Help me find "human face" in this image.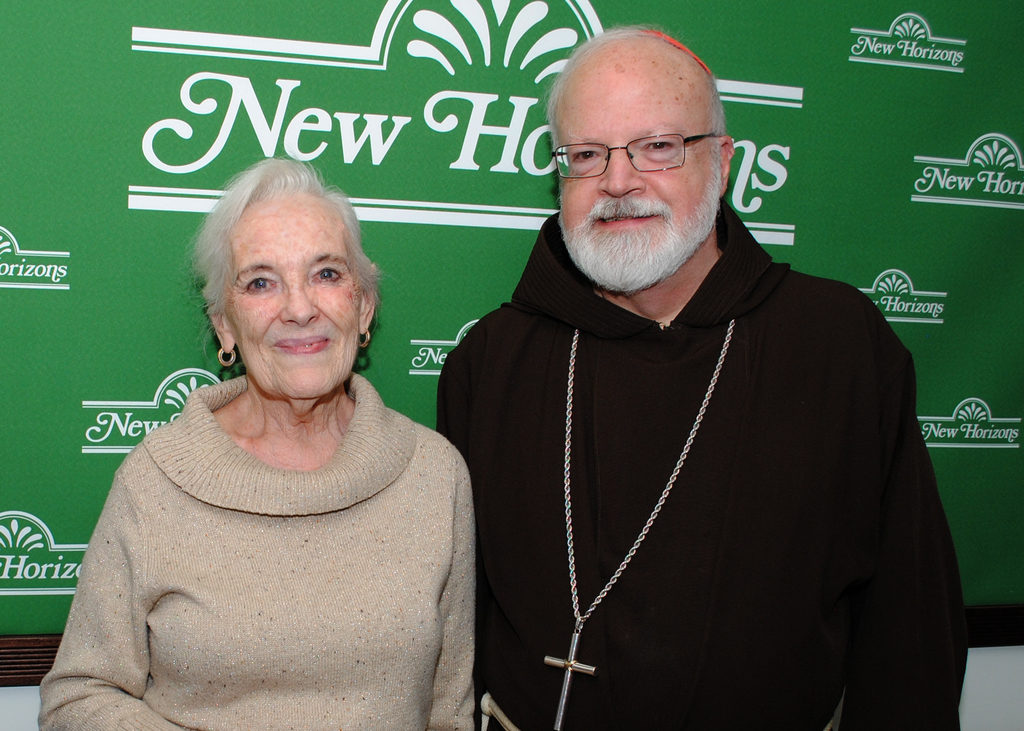
Found it: x1=221 y1=189 x2=360 y2=392.
